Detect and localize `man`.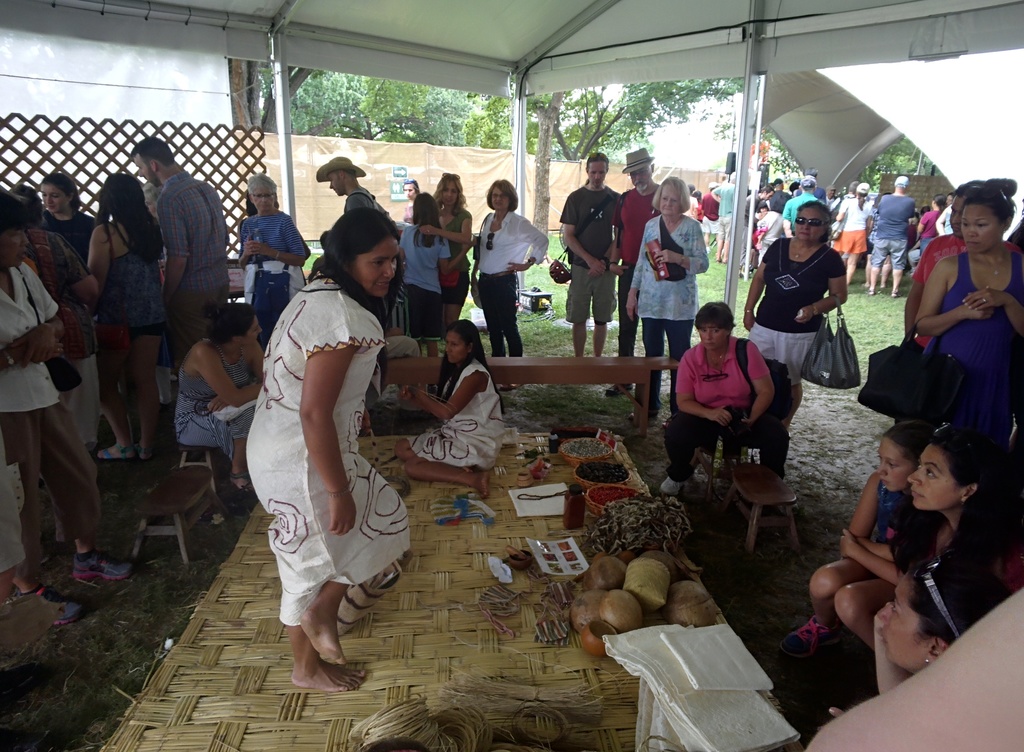
Localized at 705:170:740:263.
